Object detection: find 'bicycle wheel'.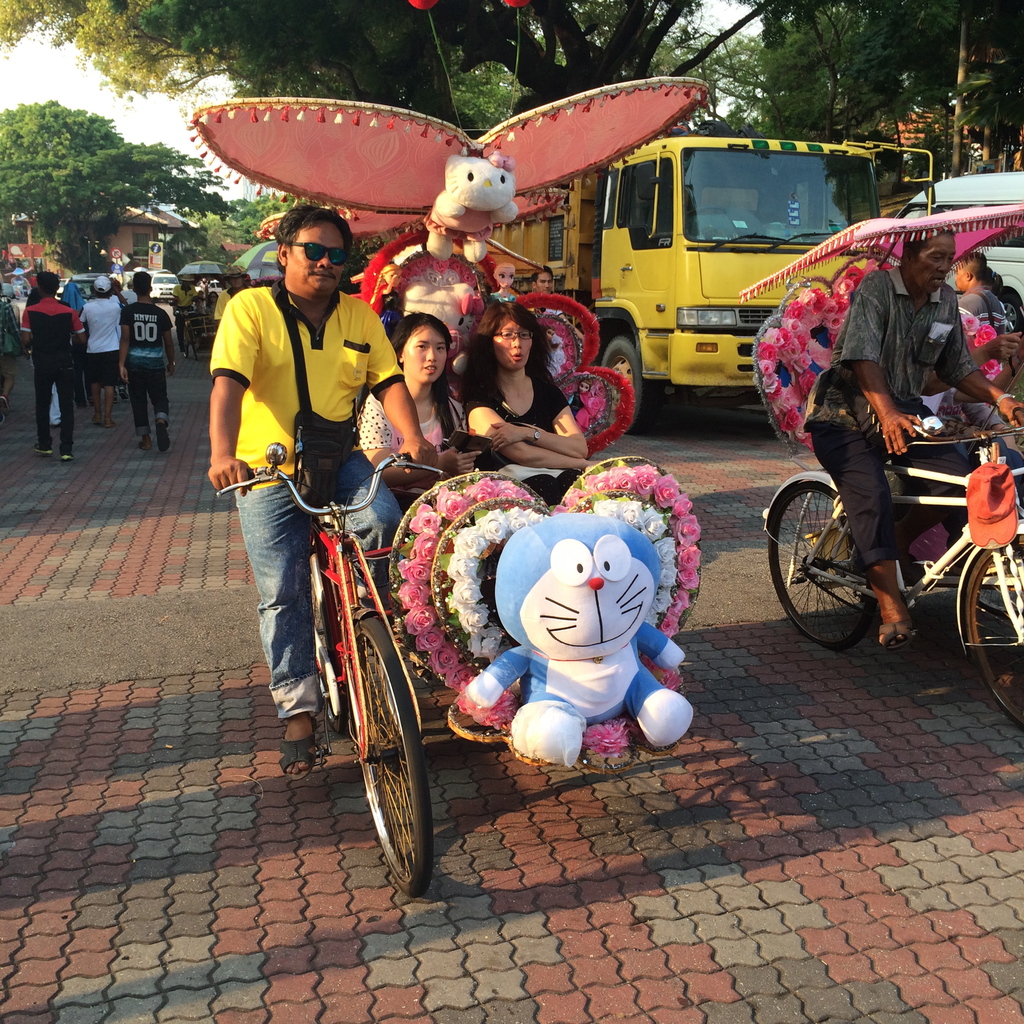
<bbox>316, 593, 438, 894</bbox>.
